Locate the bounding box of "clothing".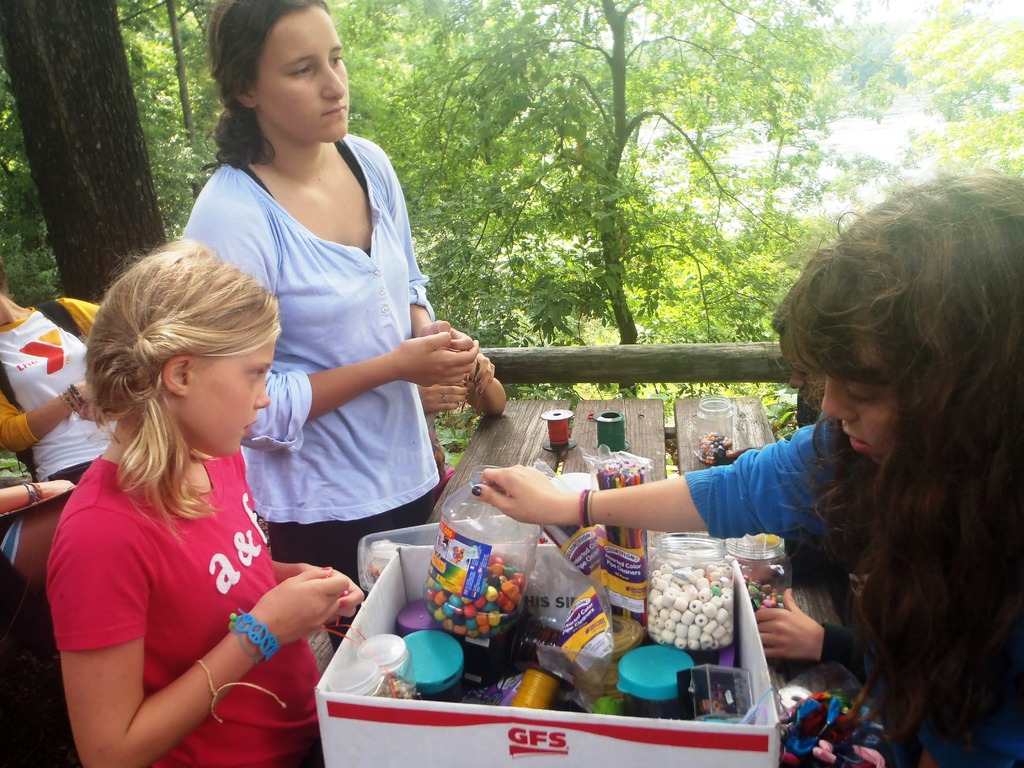
Bounding box: (x1=0, y1=290, x2=105, y2=490).
